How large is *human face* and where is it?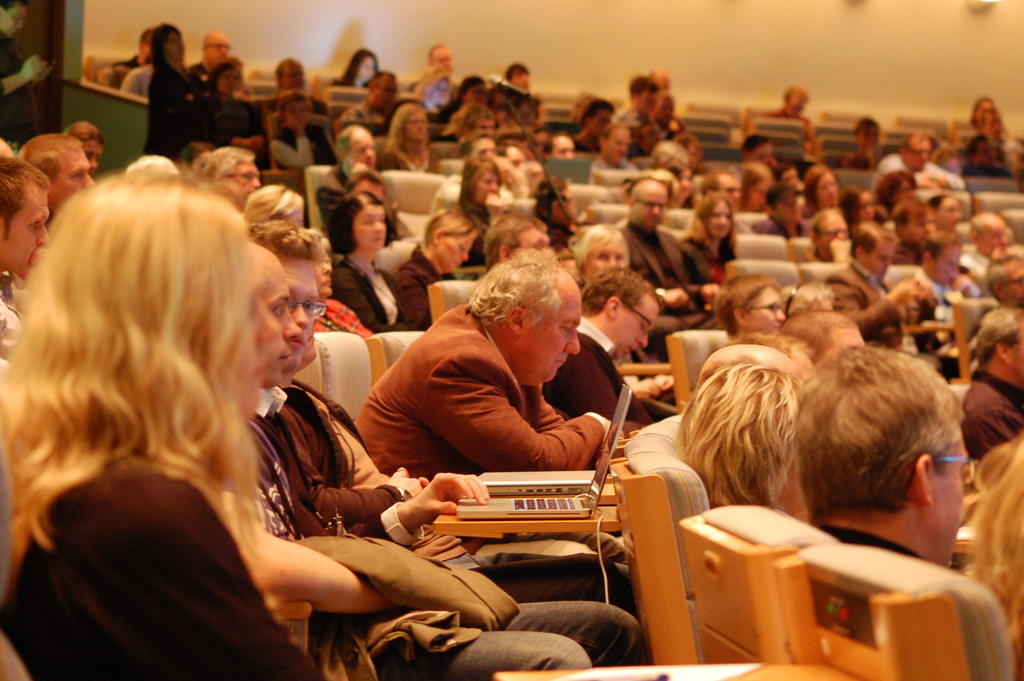
Bounding box: pyautogui.locateOnScreen(204, 33, 235, 67).
